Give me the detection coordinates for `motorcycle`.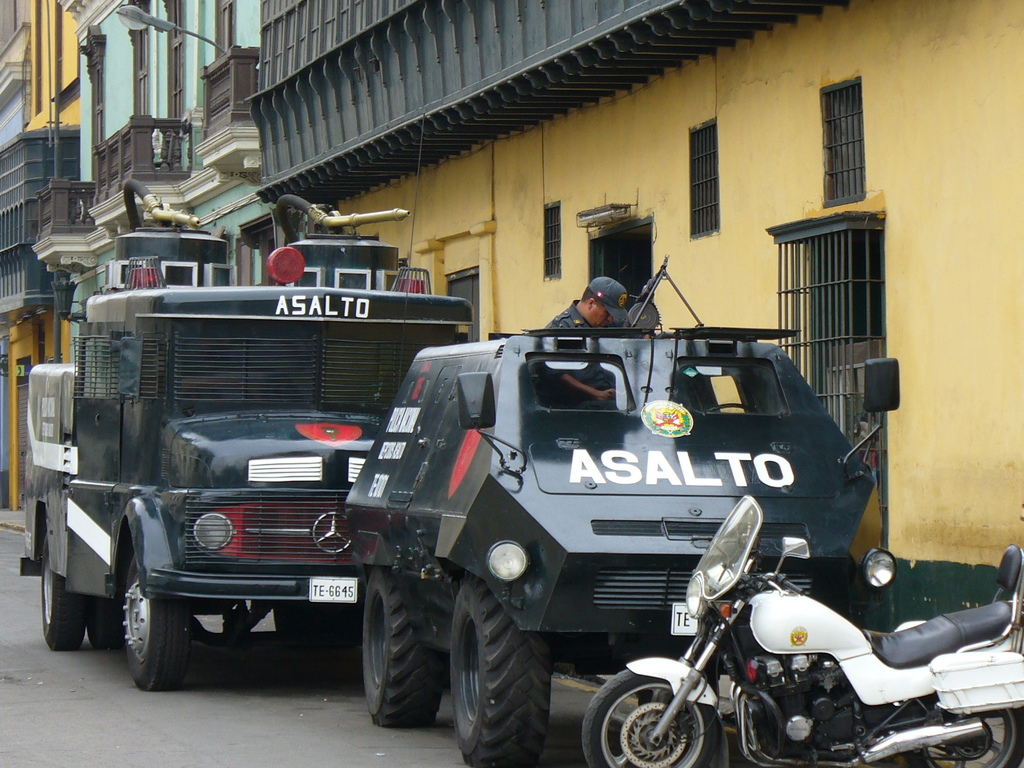
558:531:997:767.
